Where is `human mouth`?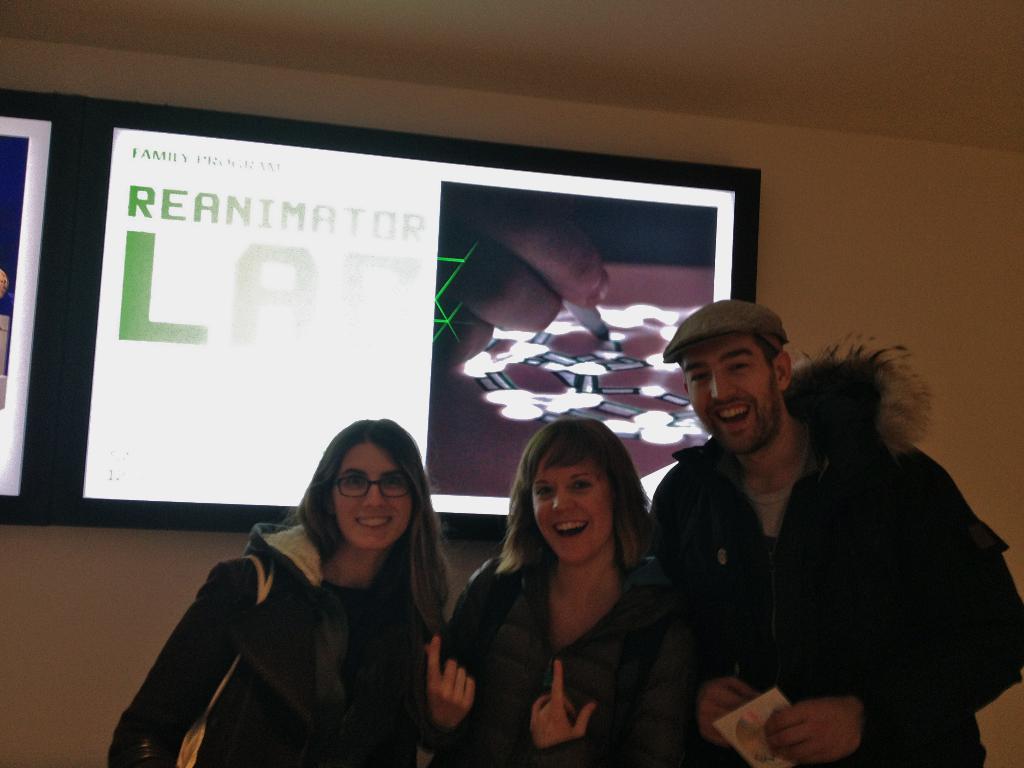
(left=556, top=511, right=591, bottom=552).
